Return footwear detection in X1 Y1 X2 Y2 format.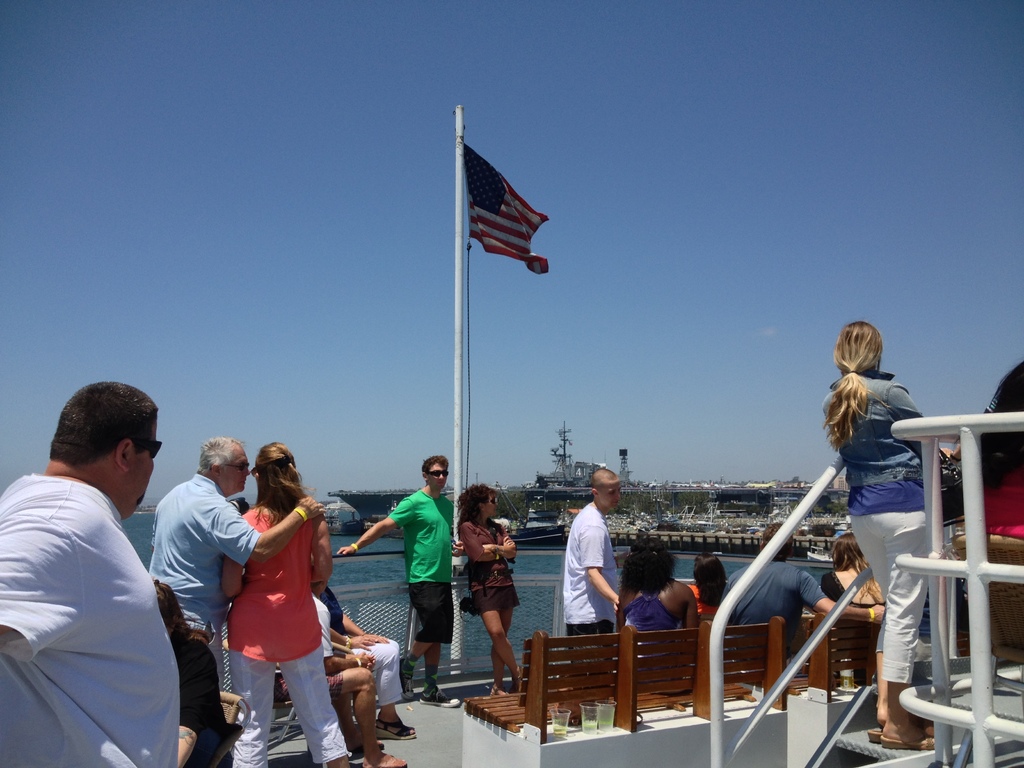
377 712 422 744.
